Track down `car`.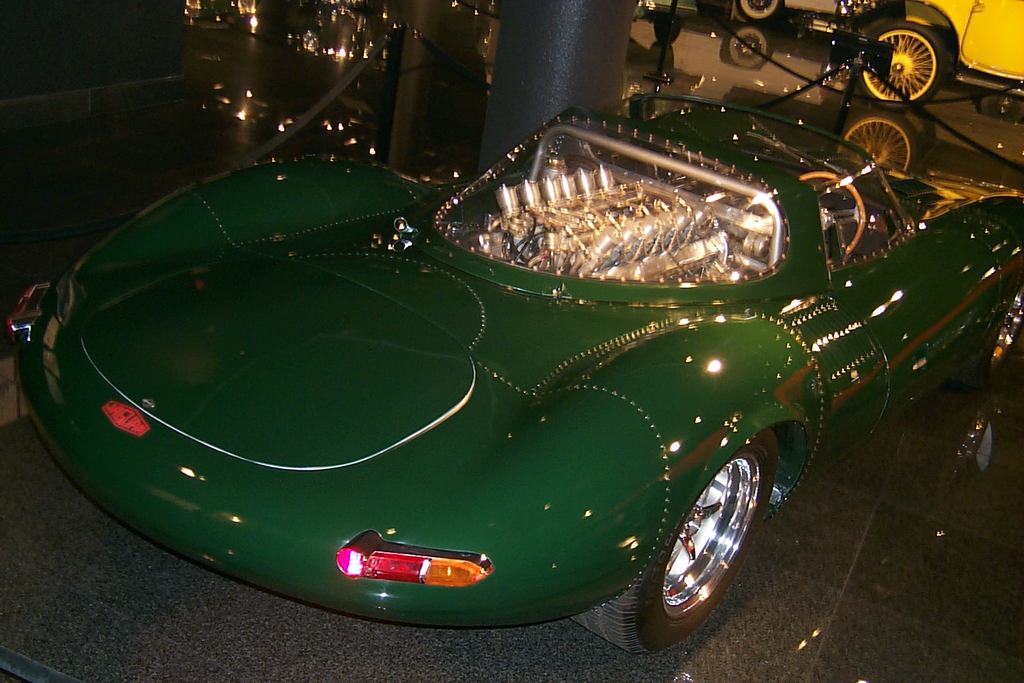
Tracked to Rect(728, 0, 861, 15).
